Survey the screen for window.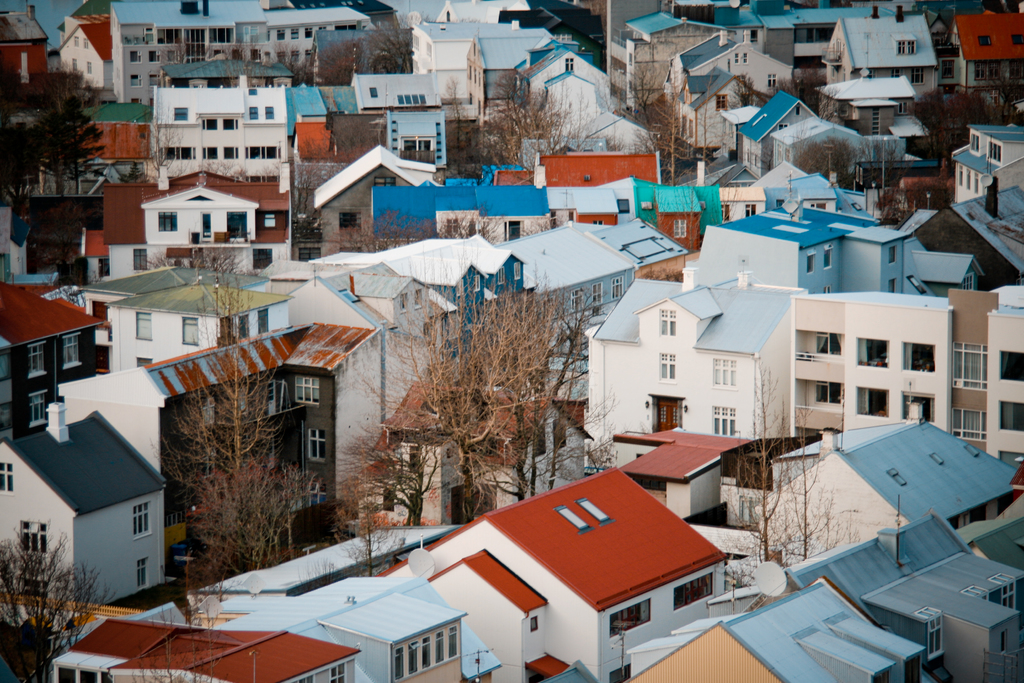
Survey found: x1=987, y1=137, x2=1006, y2=163.
